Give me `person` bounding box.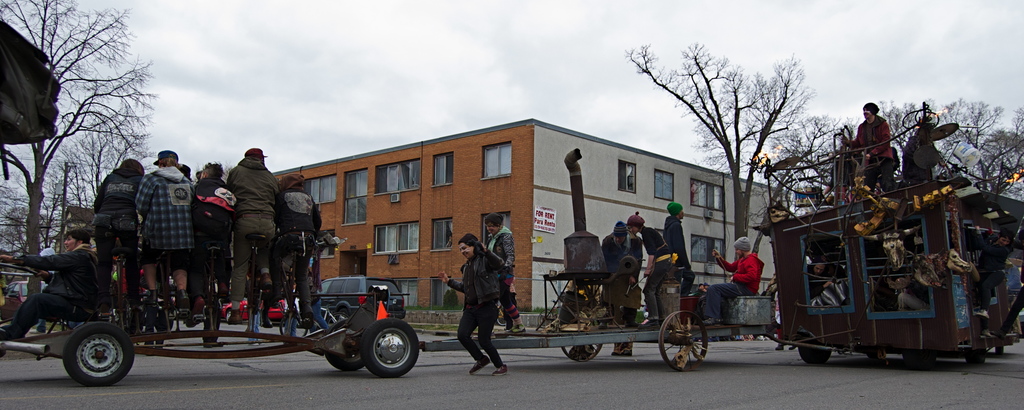
(x1=657, y1=202, x2=693, y2=299).
